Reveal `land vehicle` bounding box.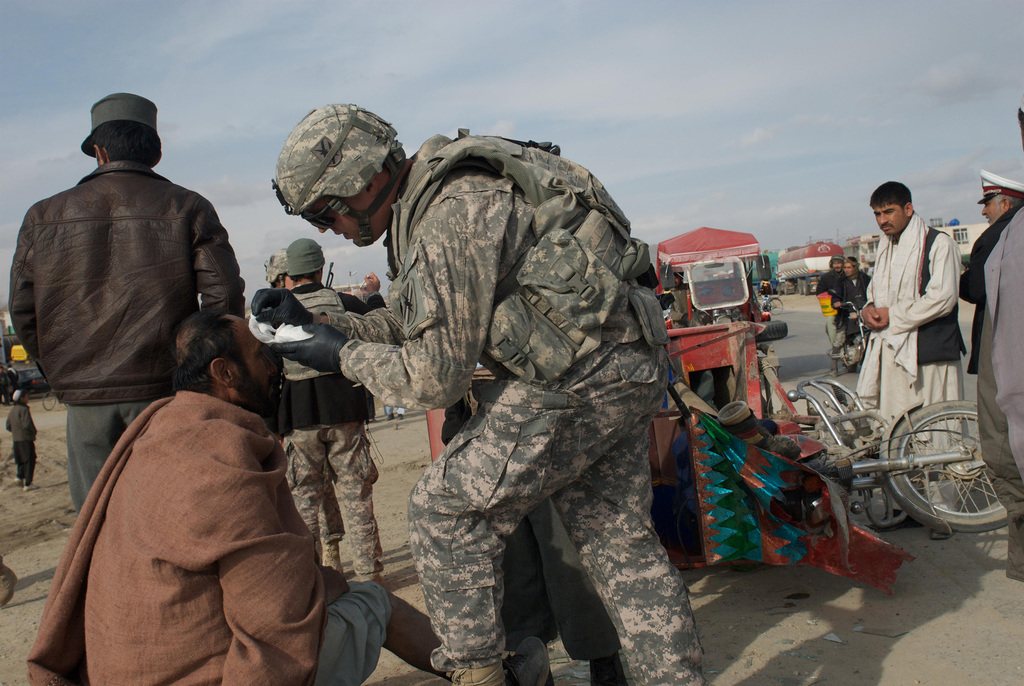
Revealed: 426/318/913/596.
